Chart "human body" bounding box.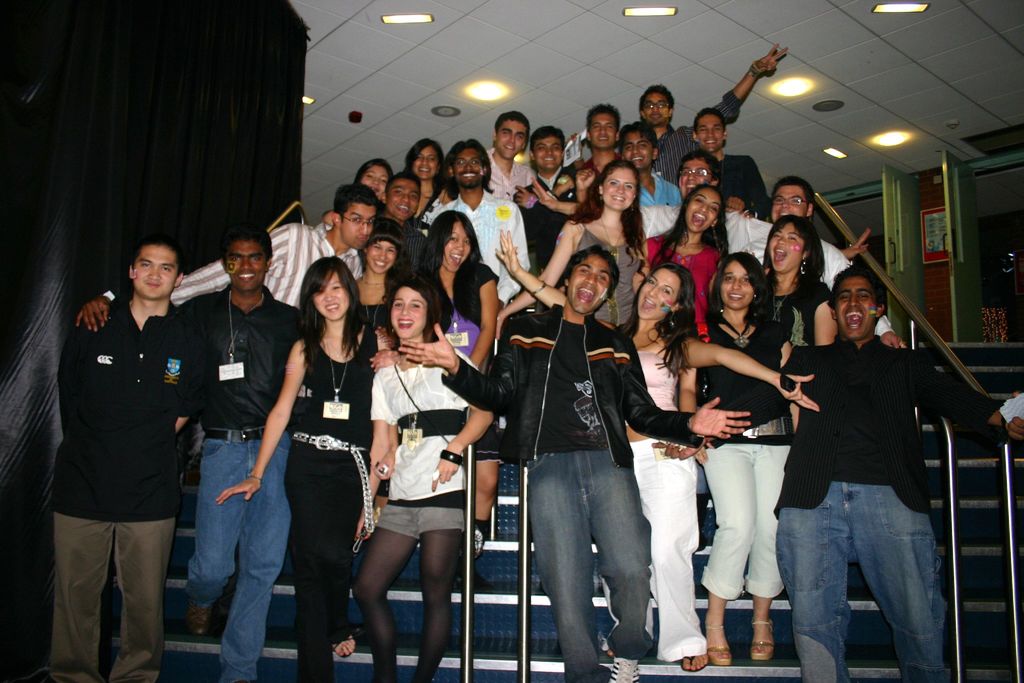
Charted: crop(83, 177, 392, 313).
